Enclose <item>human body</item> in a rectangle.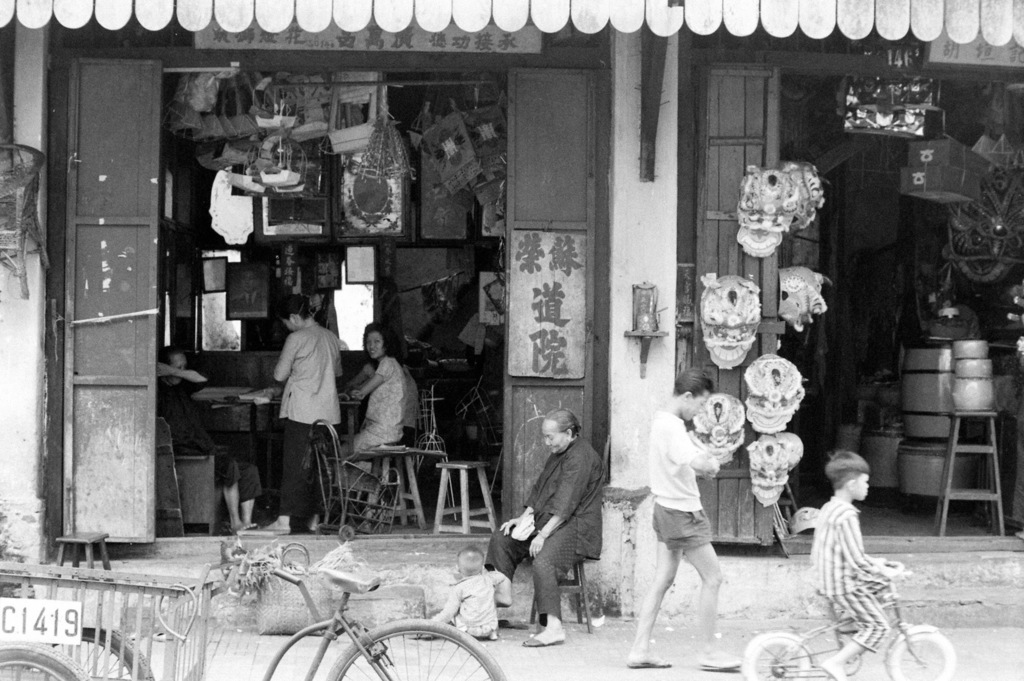
<box>806,493,899,680</box>.
